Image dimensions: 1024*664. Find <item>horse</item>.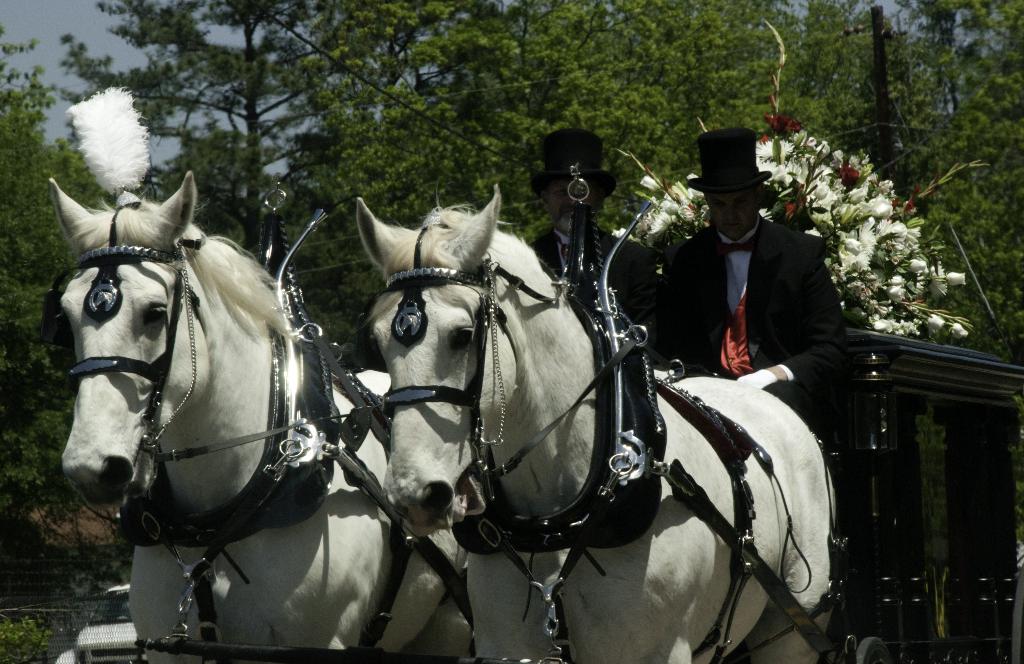
x1=355 y1=182 x2=839 y2=663.
